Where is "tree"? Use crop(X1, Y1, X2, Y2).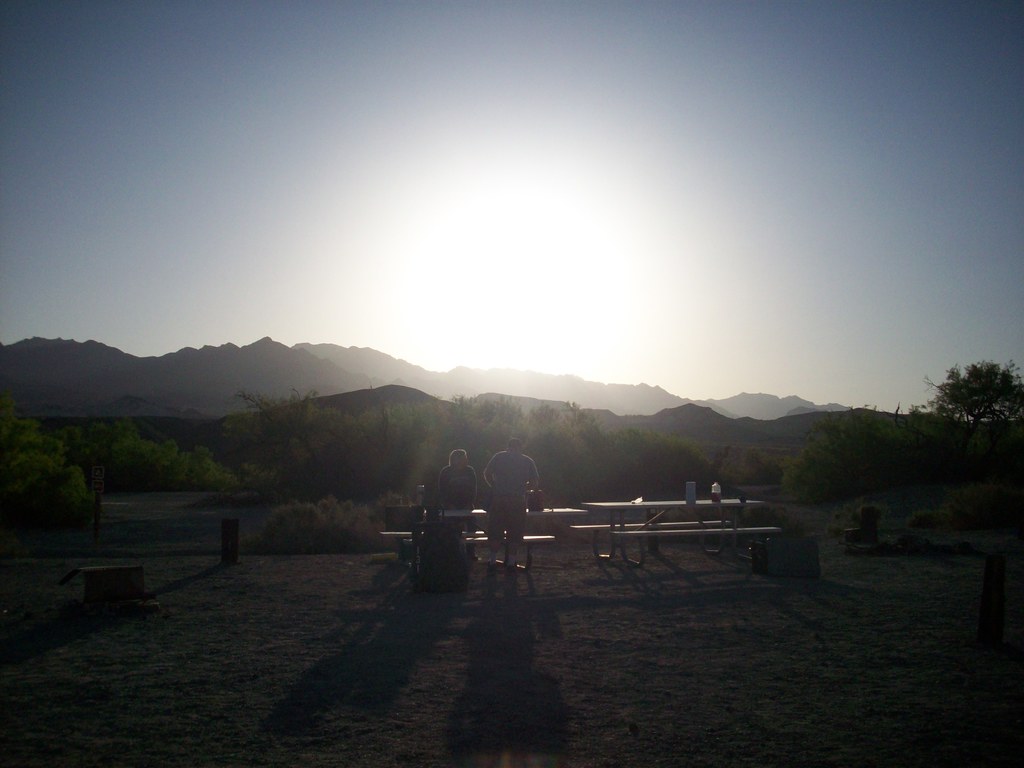
crop(100, 433, 223, 493).
